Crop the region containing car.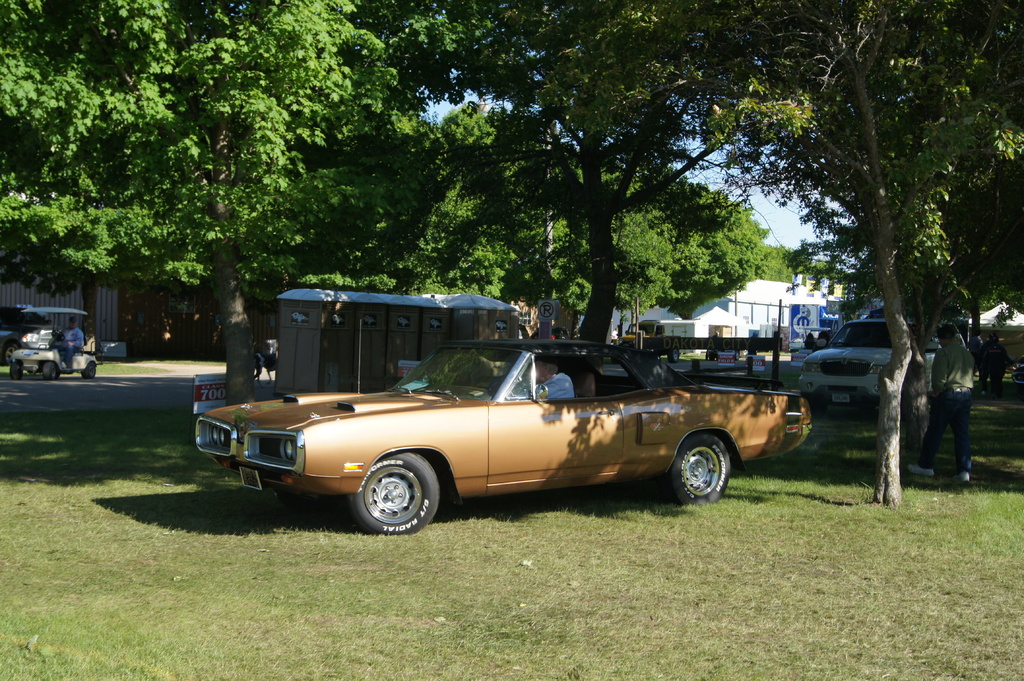
Crop region: [x1=530, y1=326, x2=571, y2=340].
